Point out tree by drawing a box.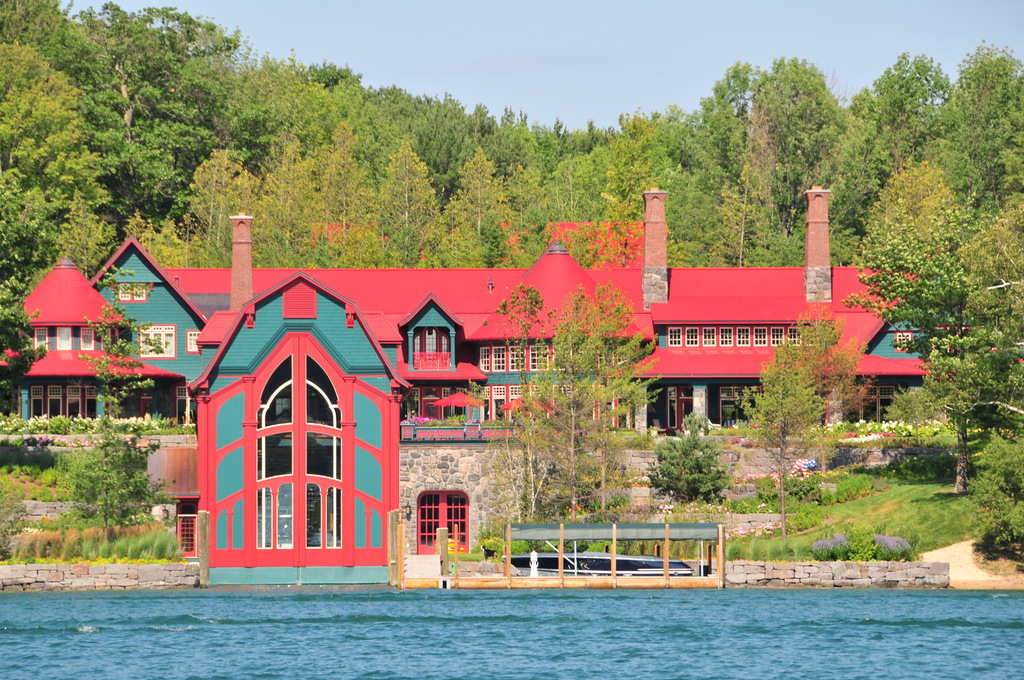
{"left": 186, "top": 151, "right": 259, "bottom": 265}.
